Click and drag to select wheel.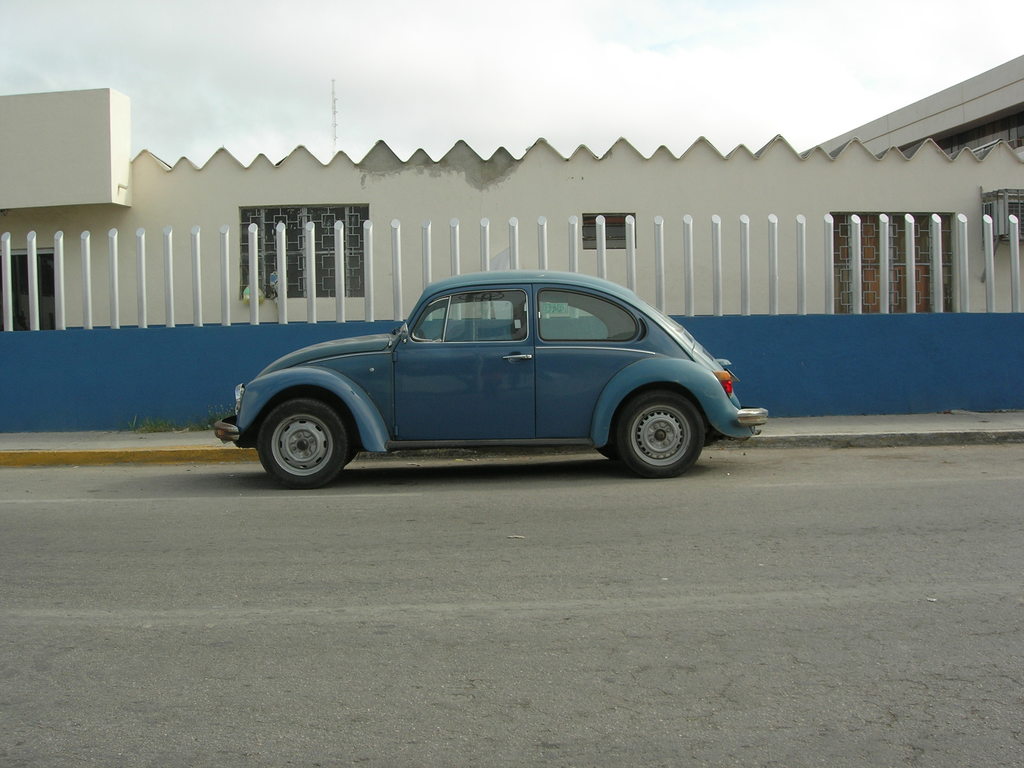
Selection: detection(609, 386, 708, 475).
